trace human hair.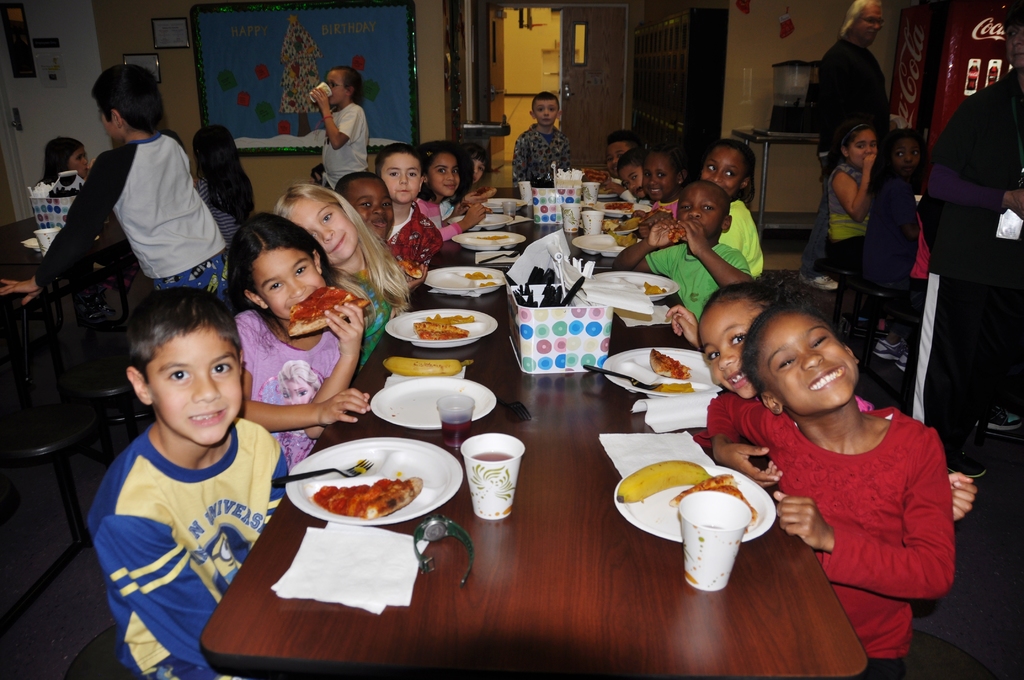
Traced to rect(692, 273, 792, 318).
